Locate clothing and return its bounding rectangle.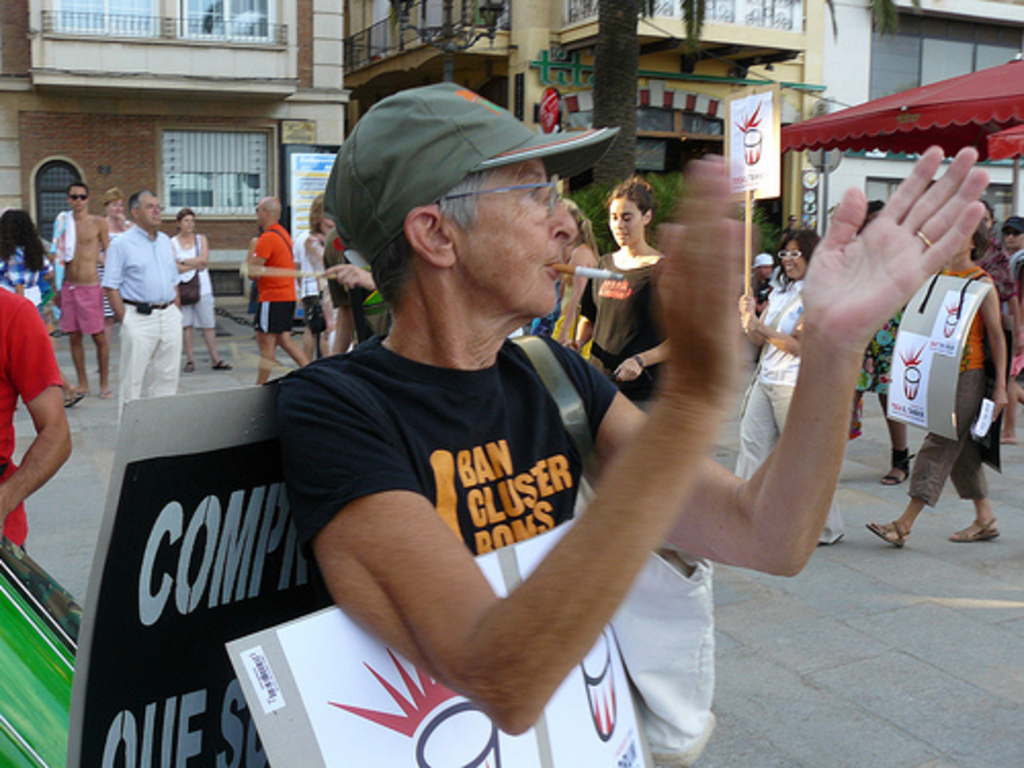
x1=49, y1=211, x2=76, y2=262.
